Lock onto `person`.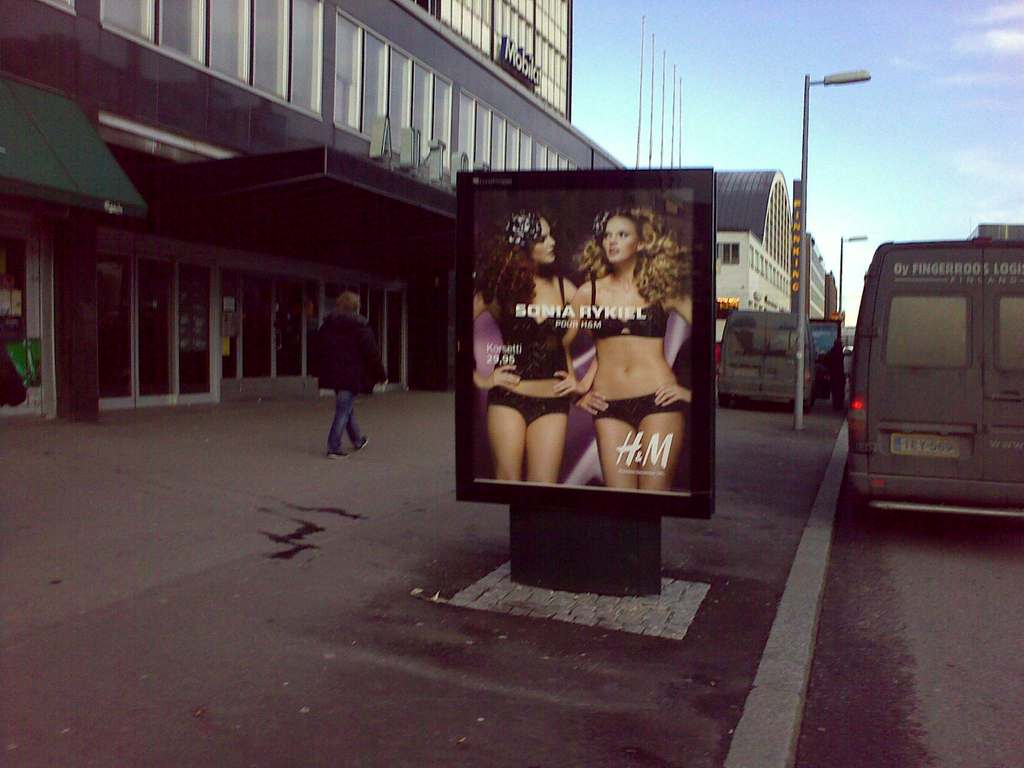
Locked: l=470, t=214, r=573, b=488.
